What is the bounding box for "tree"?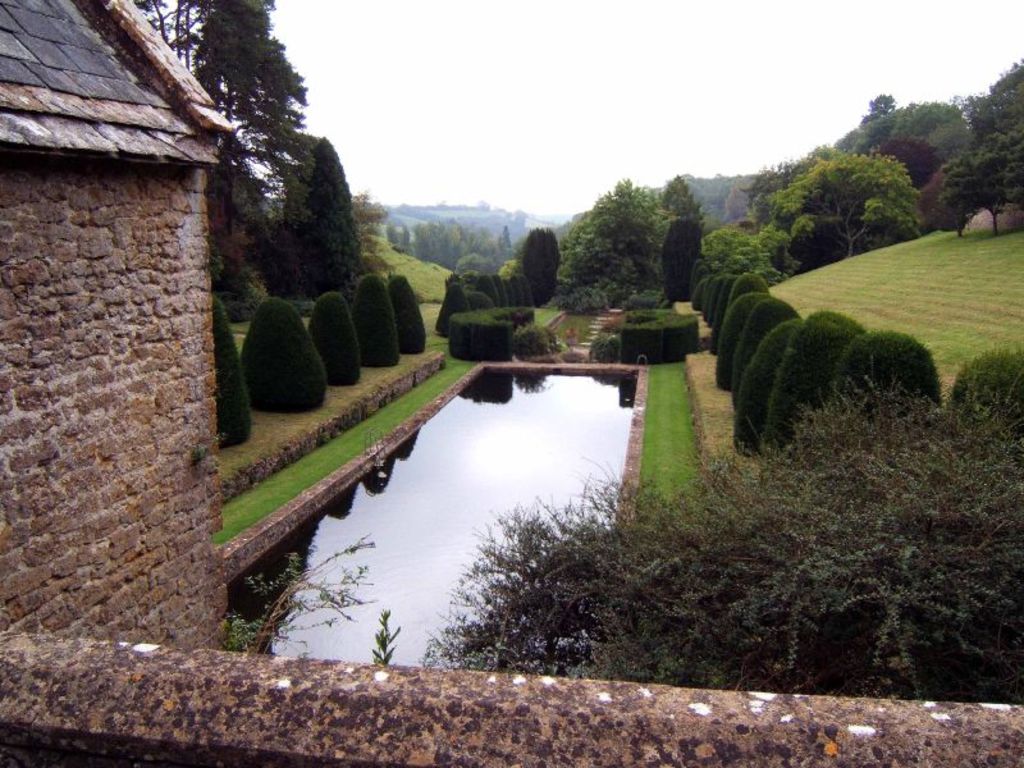
947/344/1023/460.
